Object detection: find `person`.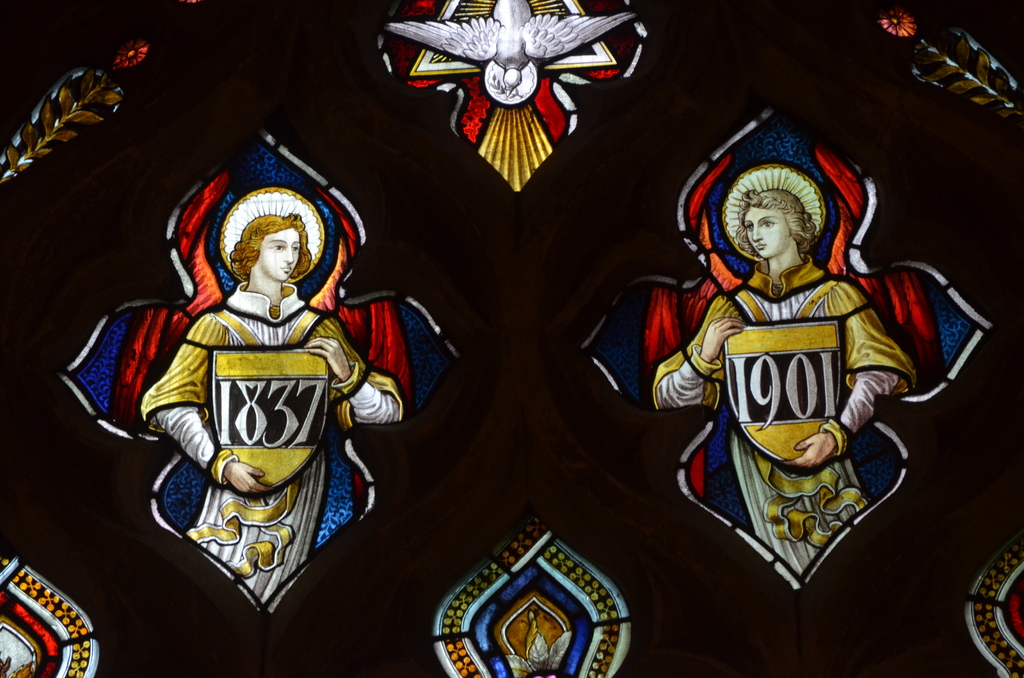
(650,189,918,576).
